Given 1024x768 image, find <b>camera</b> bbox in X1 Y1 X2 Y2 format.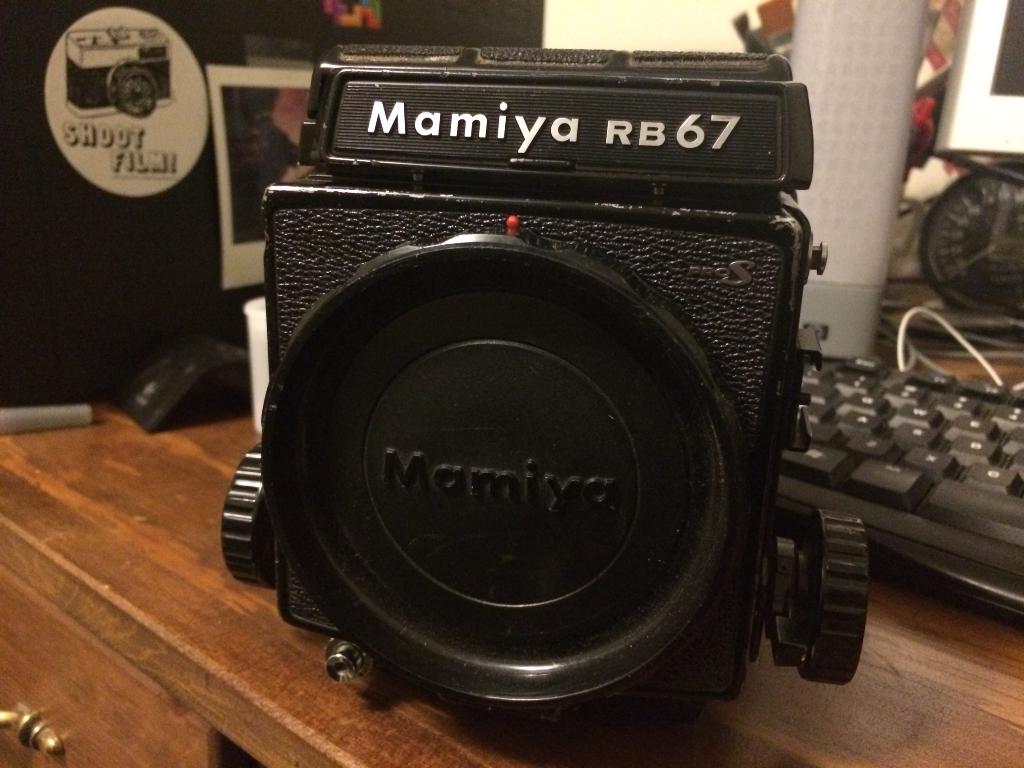
223 33 879 727.
